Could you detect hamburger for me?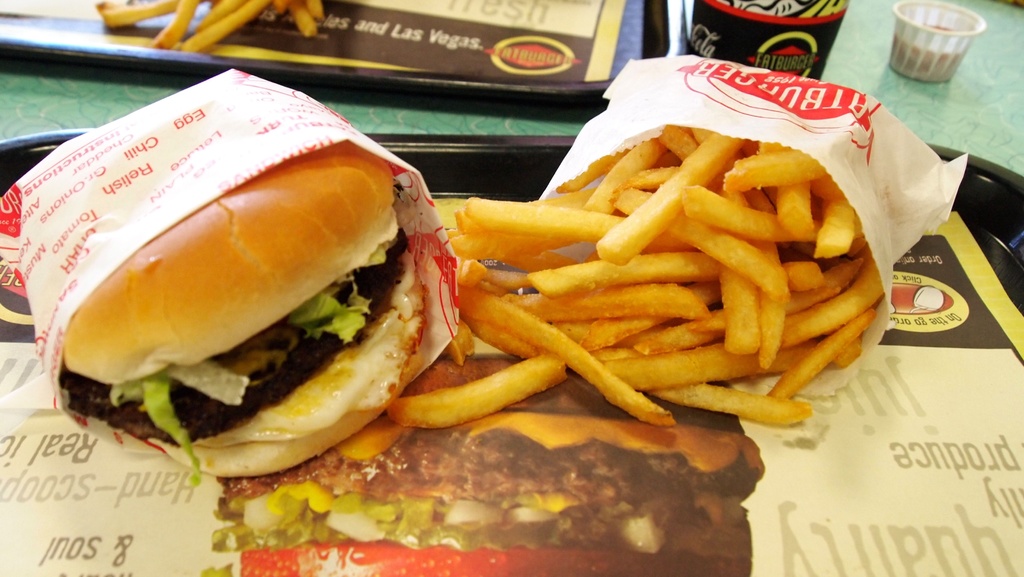
Detection result: select_region(61, 141, 430, 490).
